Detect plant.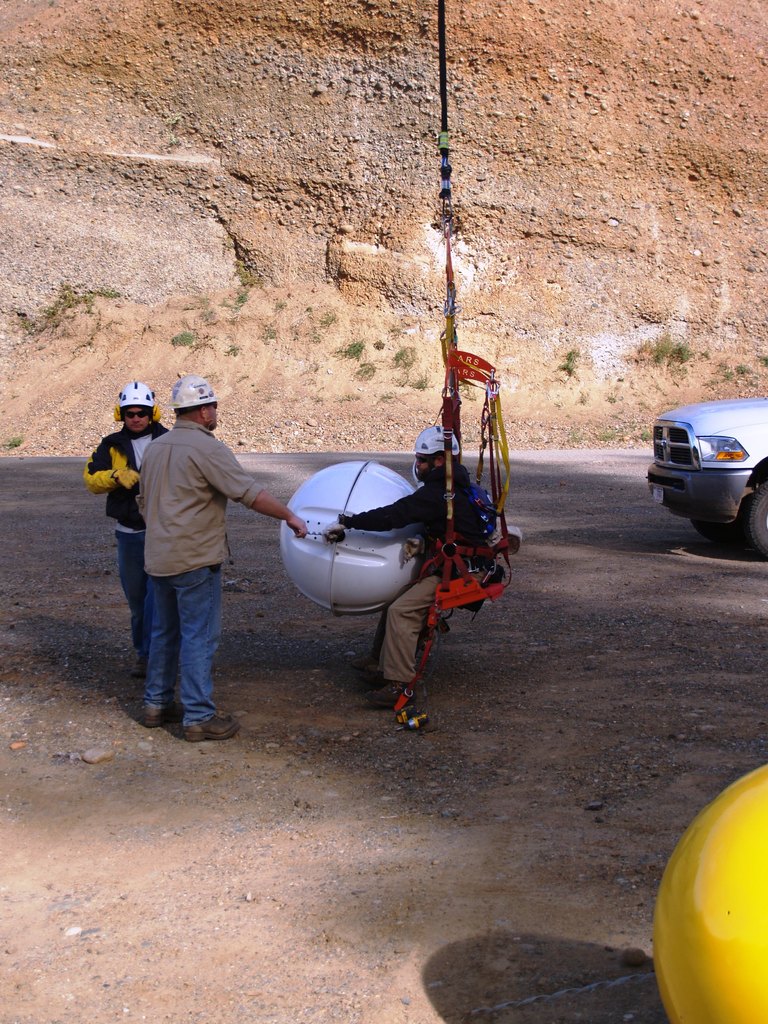
Detected at Rect(721, 372, 731, 381).
